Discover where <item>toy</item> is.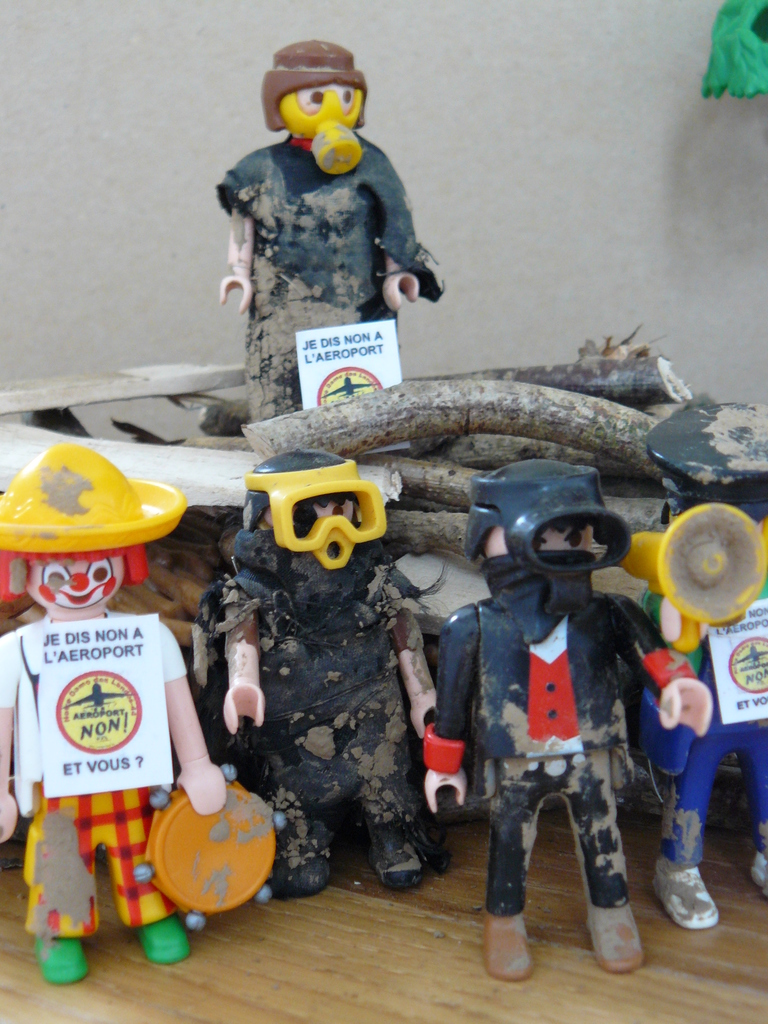
Discovered at bbox(422, 447, 716, 979).
